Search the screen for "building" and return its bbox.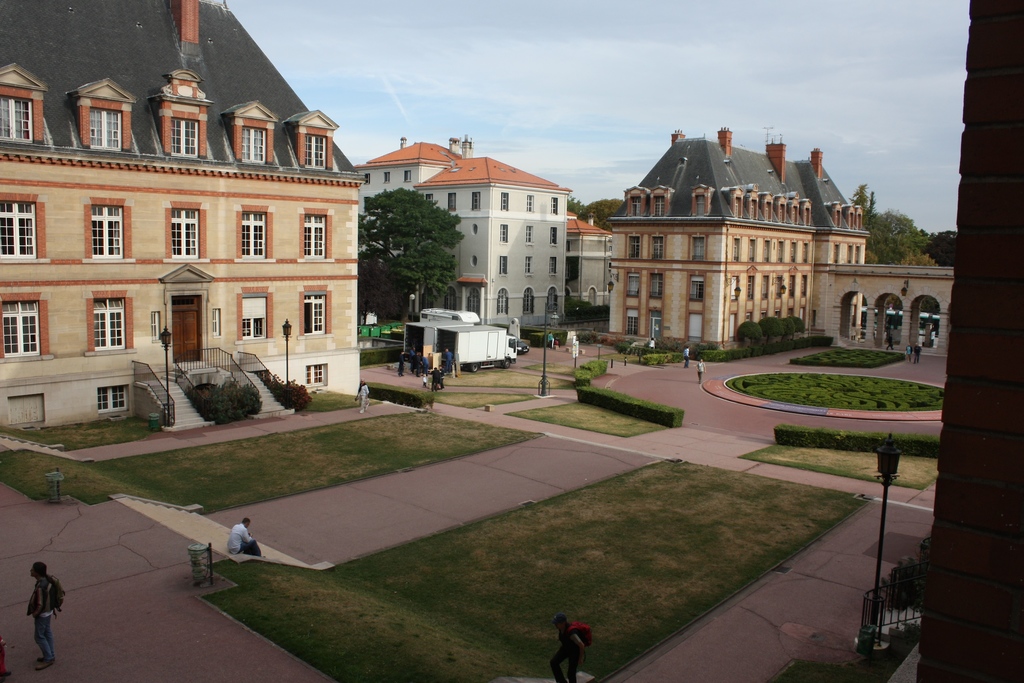
Found: bbox=[617, 128, 957, 352].
